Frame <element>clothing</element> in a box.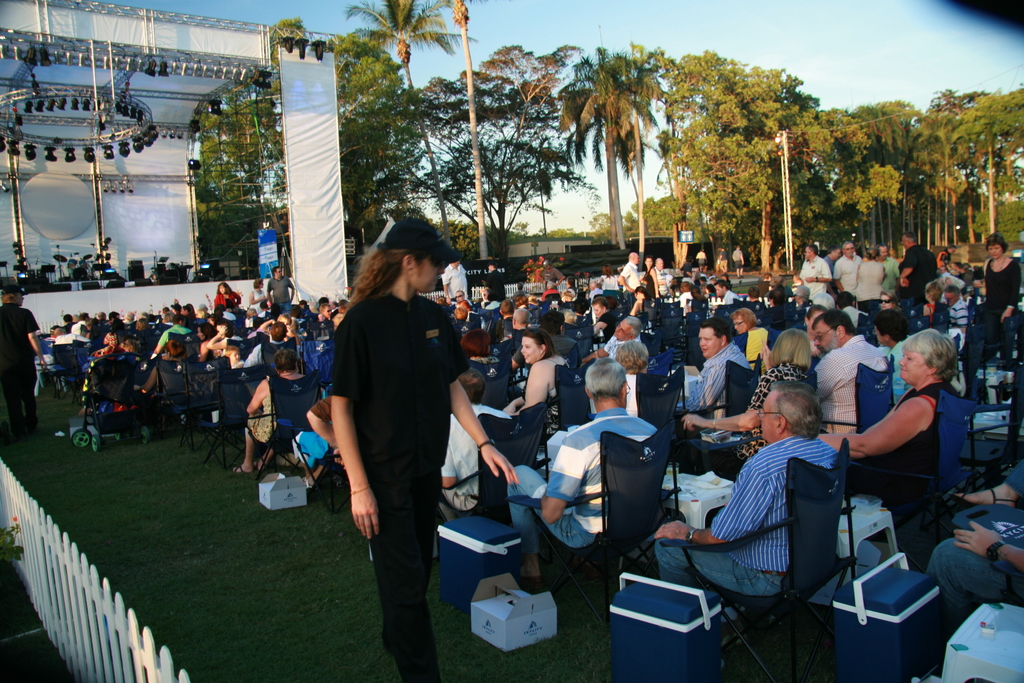
rect(600, 309, 620, 337).
